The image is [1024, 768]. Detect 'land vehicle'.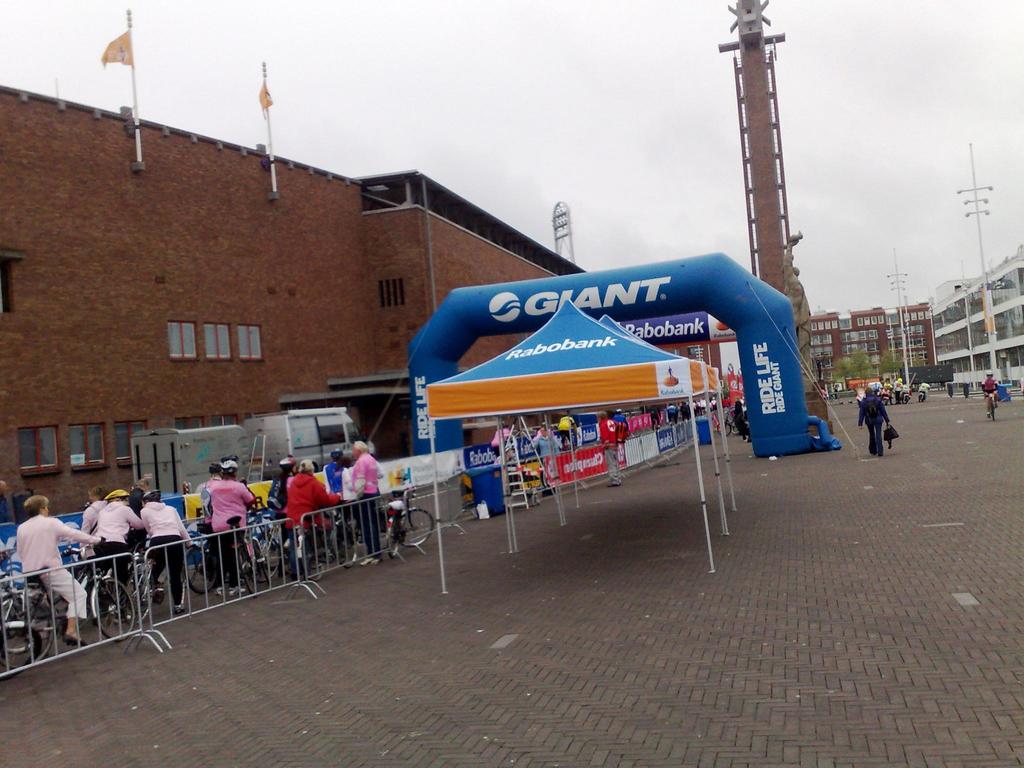
Detection: <box>906,390,912,399</box>.
